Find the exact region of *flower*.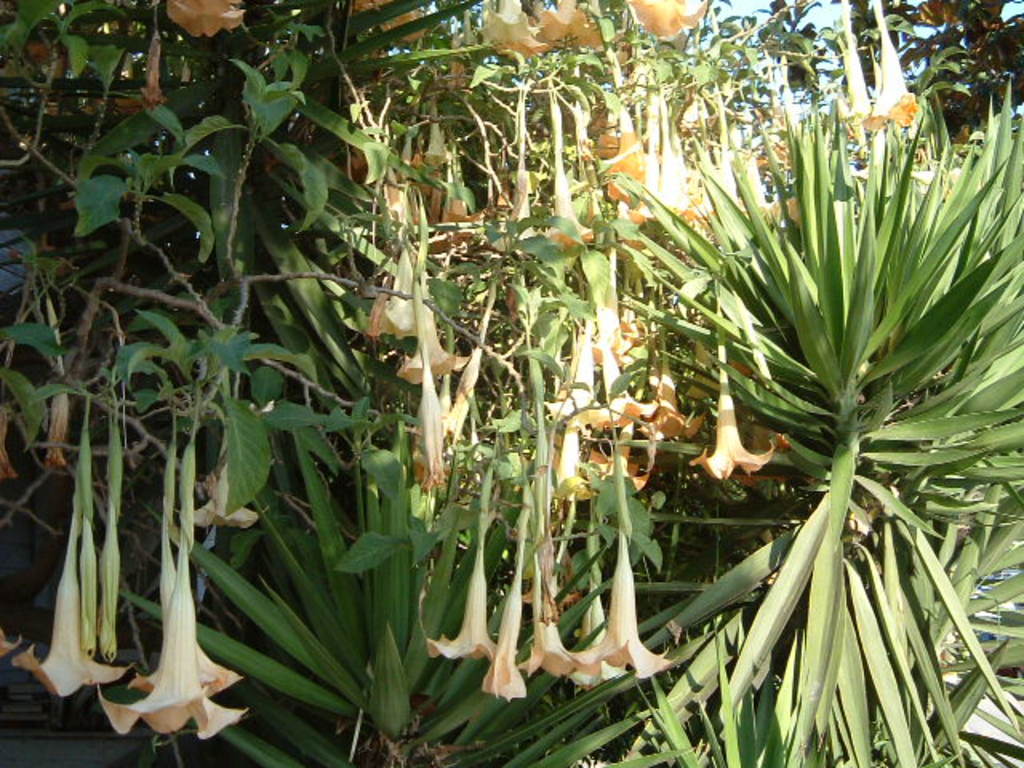
Exact region: box(133, 395, 245, 704).
